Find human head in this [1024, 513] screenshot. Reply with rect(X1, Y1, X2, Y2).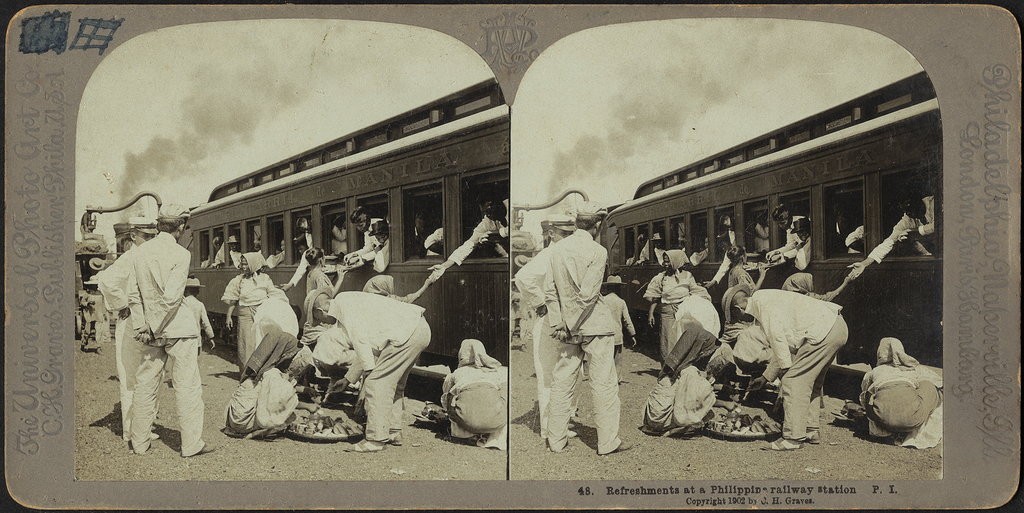
rect(716, 213, 733, 229).
